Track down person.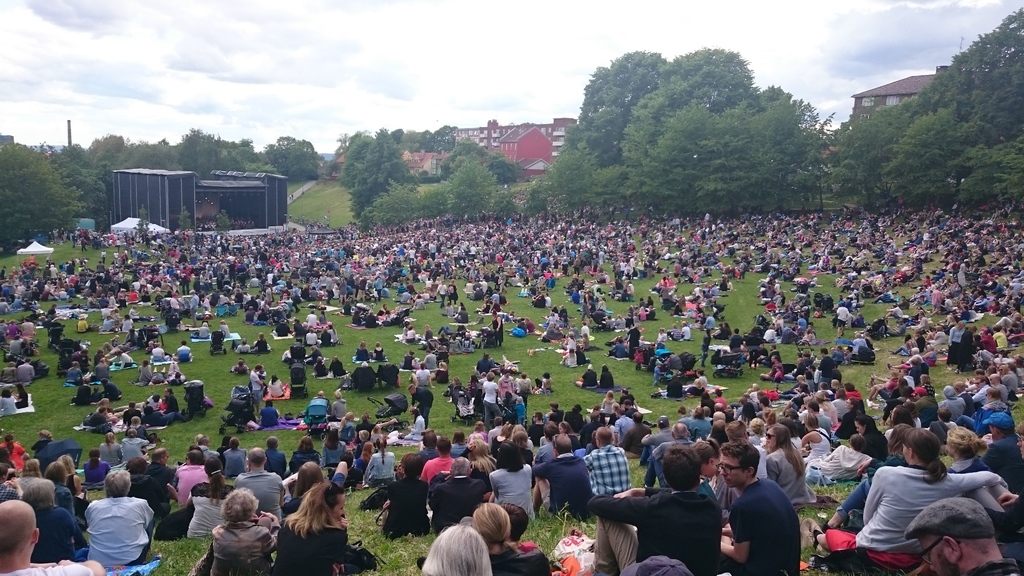
Tracked to detection(783, 392, 807, 415).
